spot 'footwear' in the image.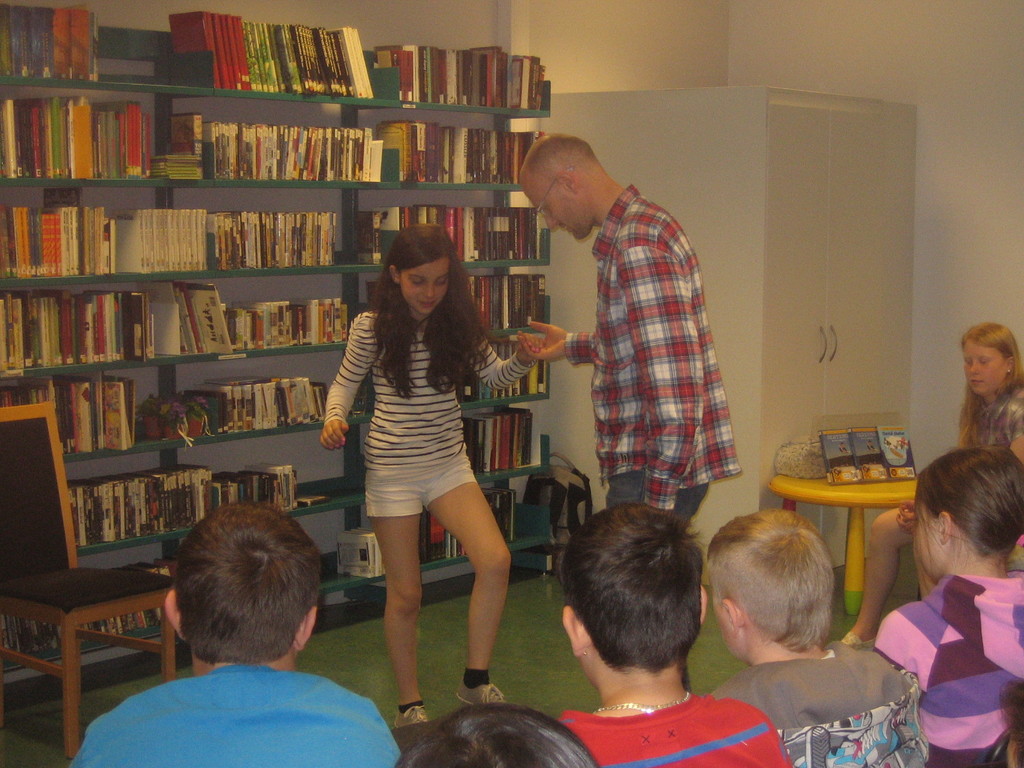
'footwear' found at box=[392, 706, 426, 729].
